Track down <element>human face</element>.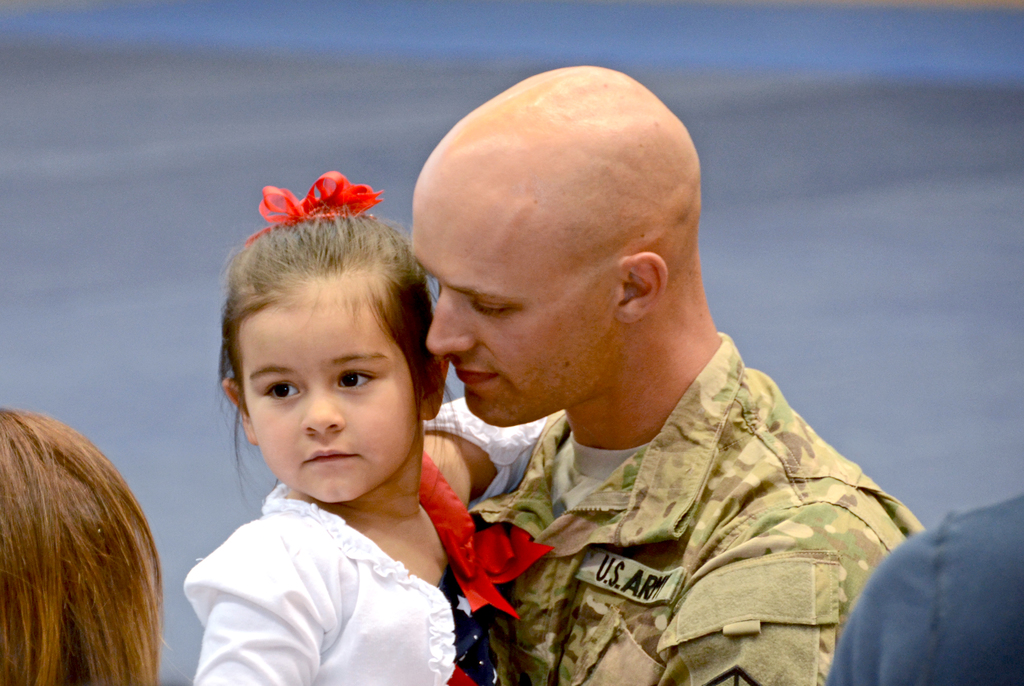
Tracked to detection(236, 306, 420, 502).
